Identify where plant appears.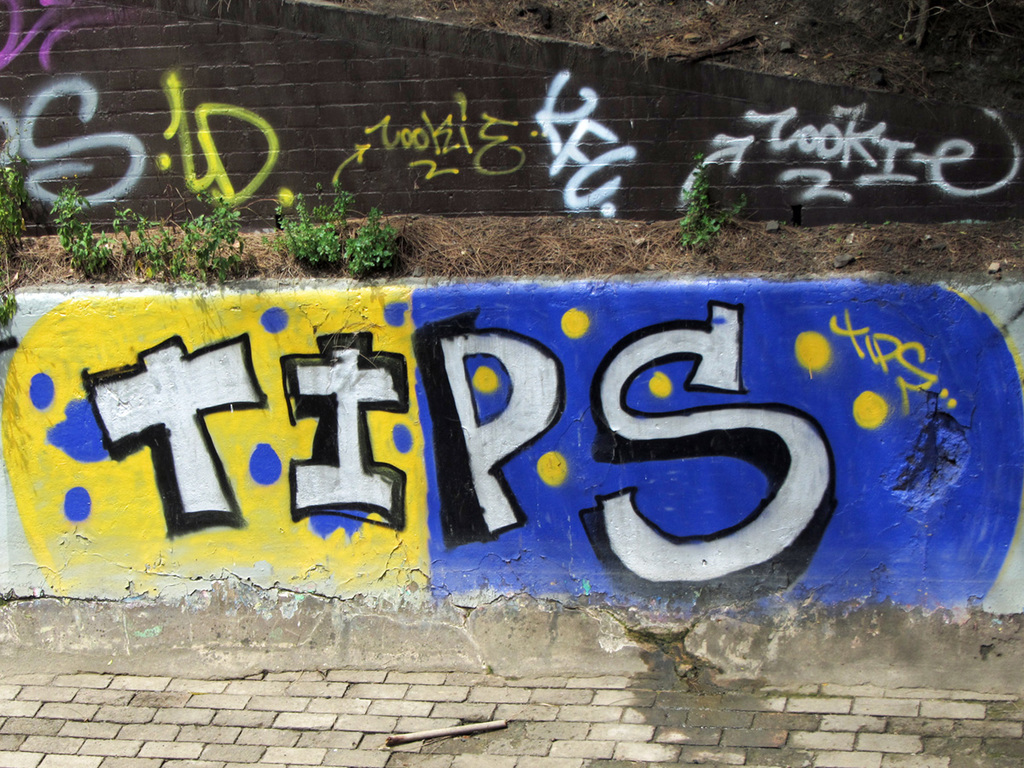
Appears at box=[0, 132, 27, 335].
